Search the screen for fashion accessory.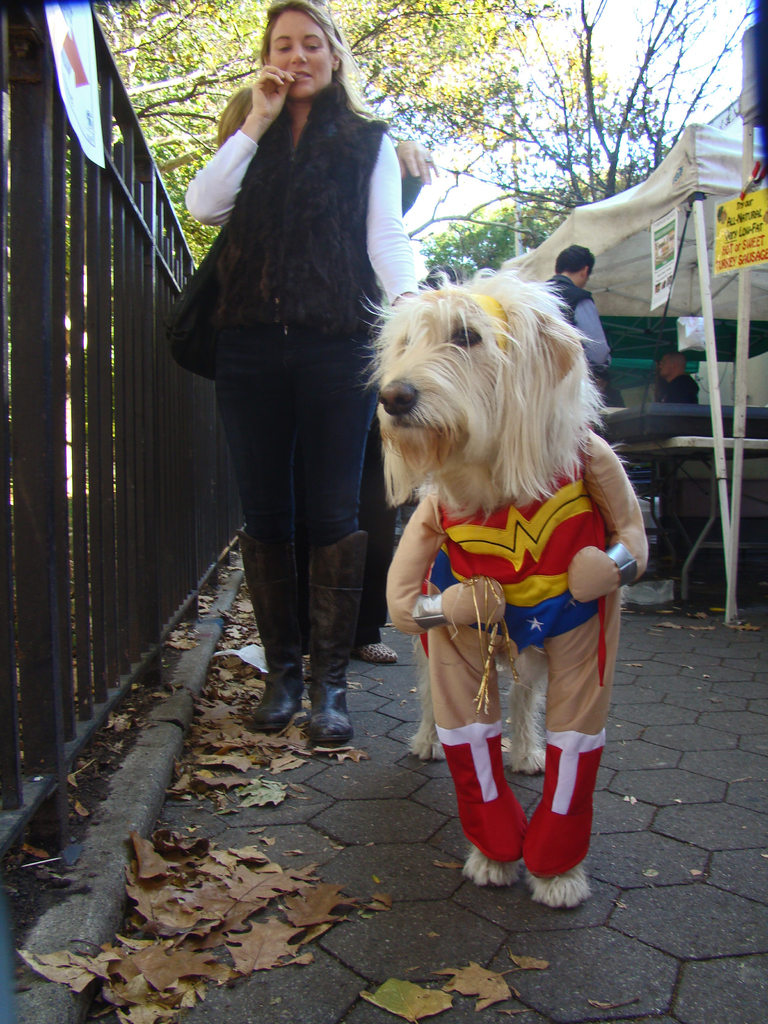
Found at bbox(161, 222, 228, 381).
